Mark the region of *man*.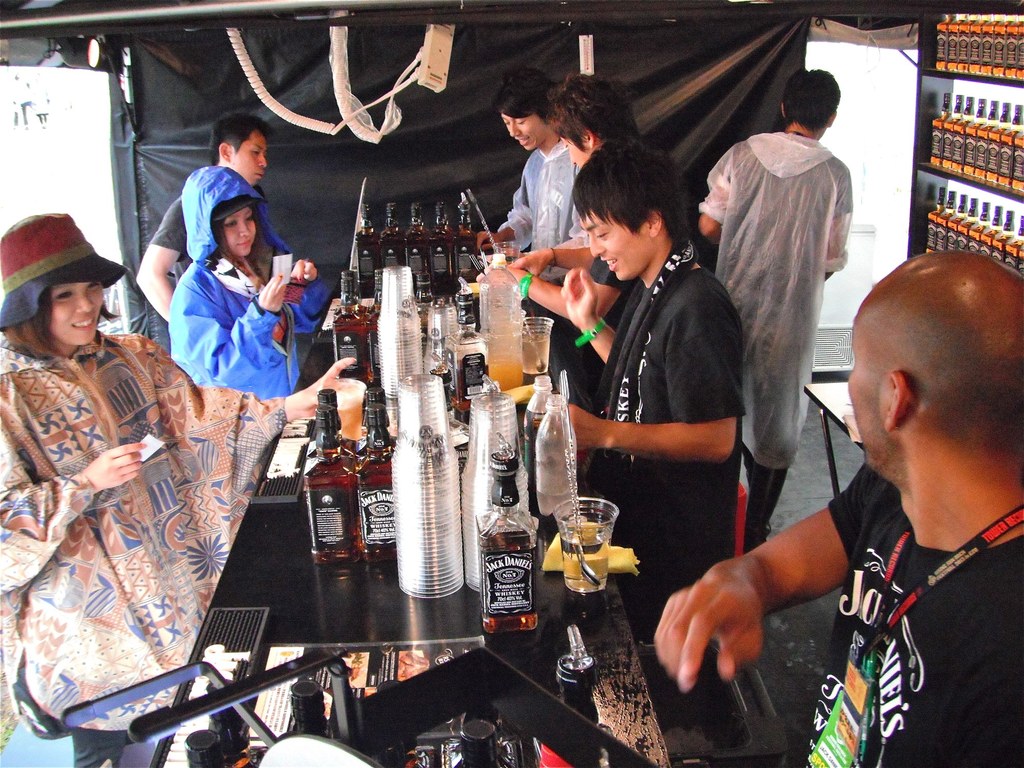
Region: pyautogui.locateOnScreen(537, 148, 759, 644).
